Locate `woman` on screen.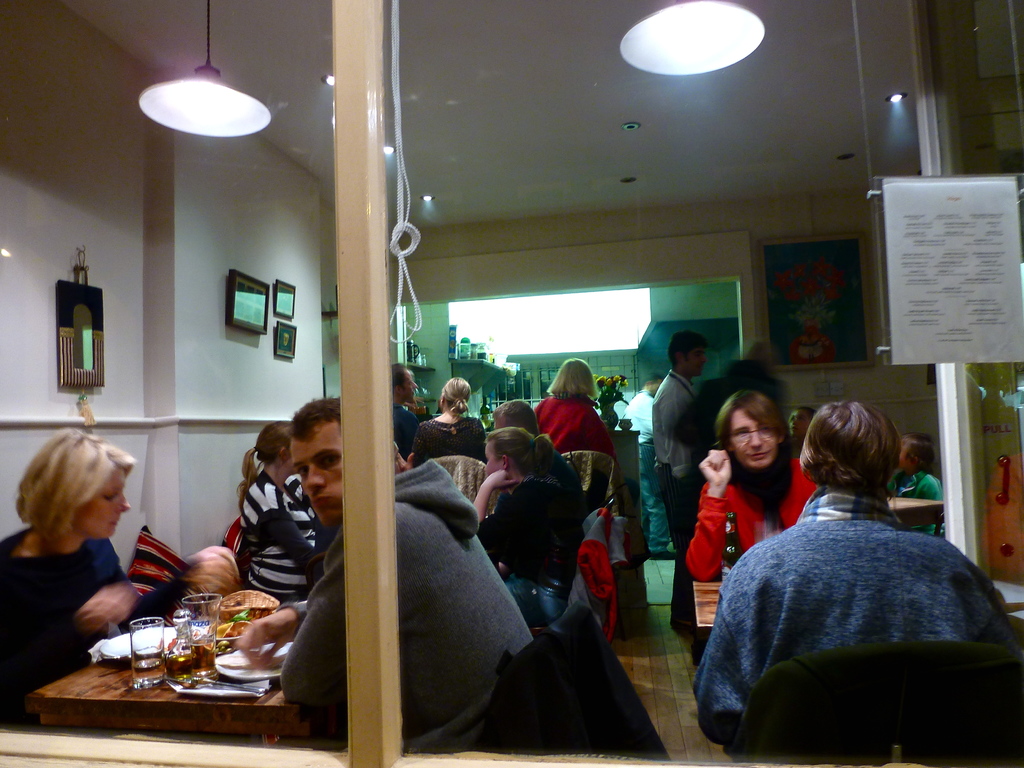
On screen at (x1=2, y1=430, x2=151, y2=690).
